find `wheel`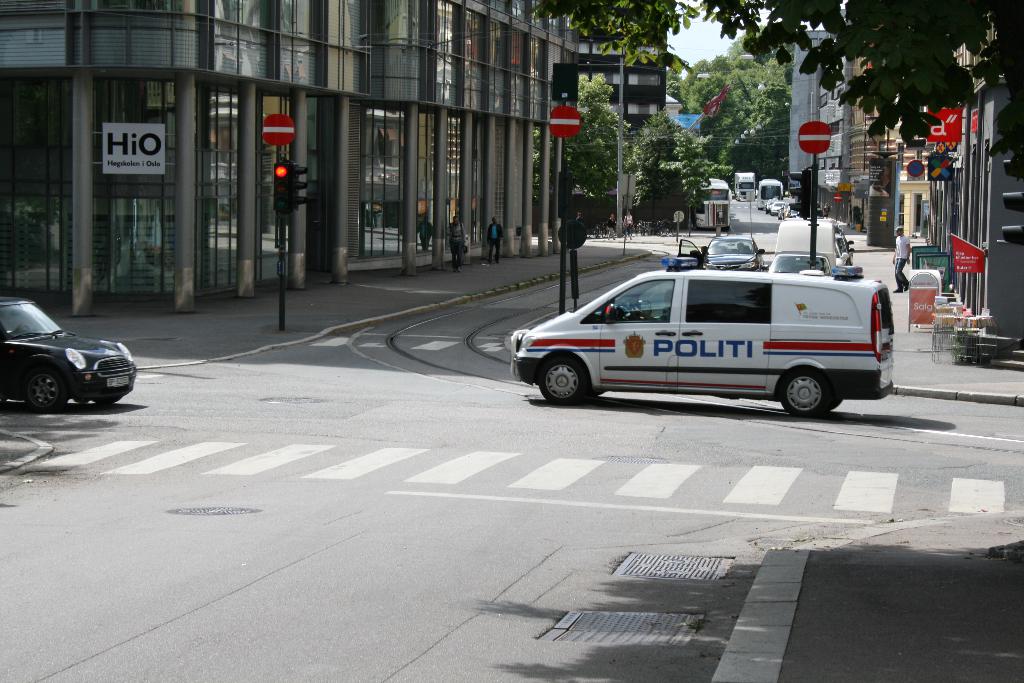
778:368:829:417
